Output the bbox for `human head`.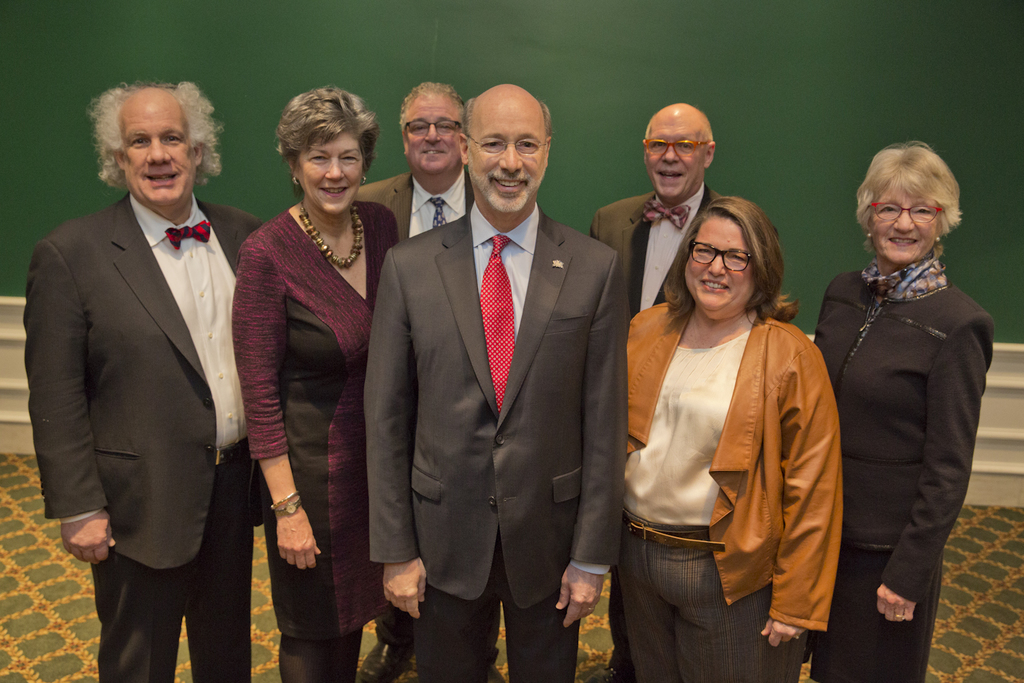
281:86:383:213.
